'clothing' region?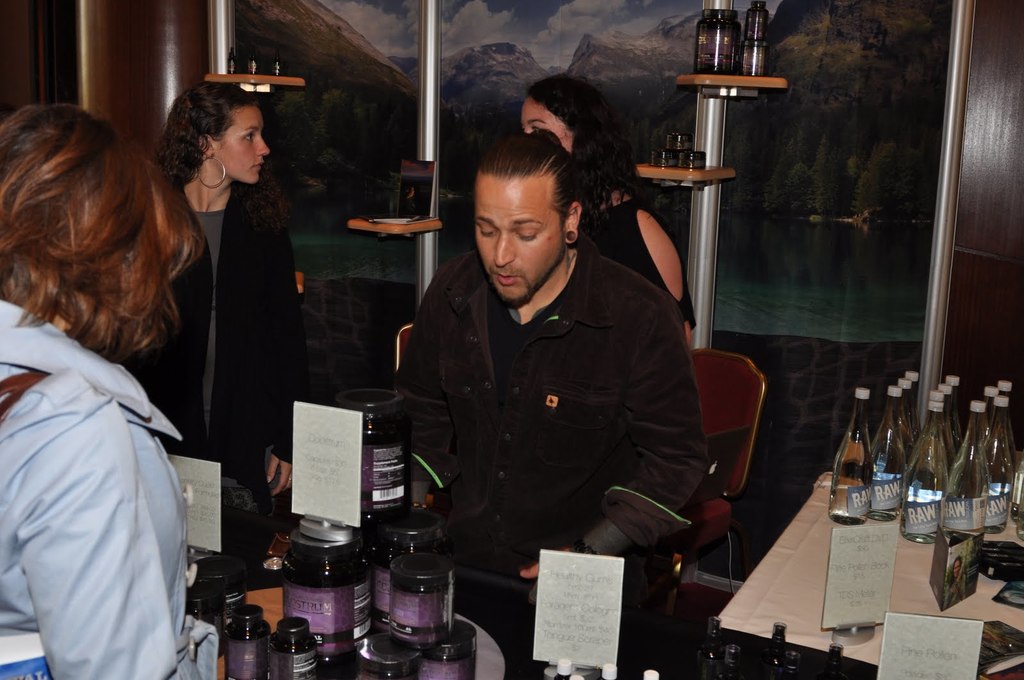
bbox=[115, 184, 305, 509]
